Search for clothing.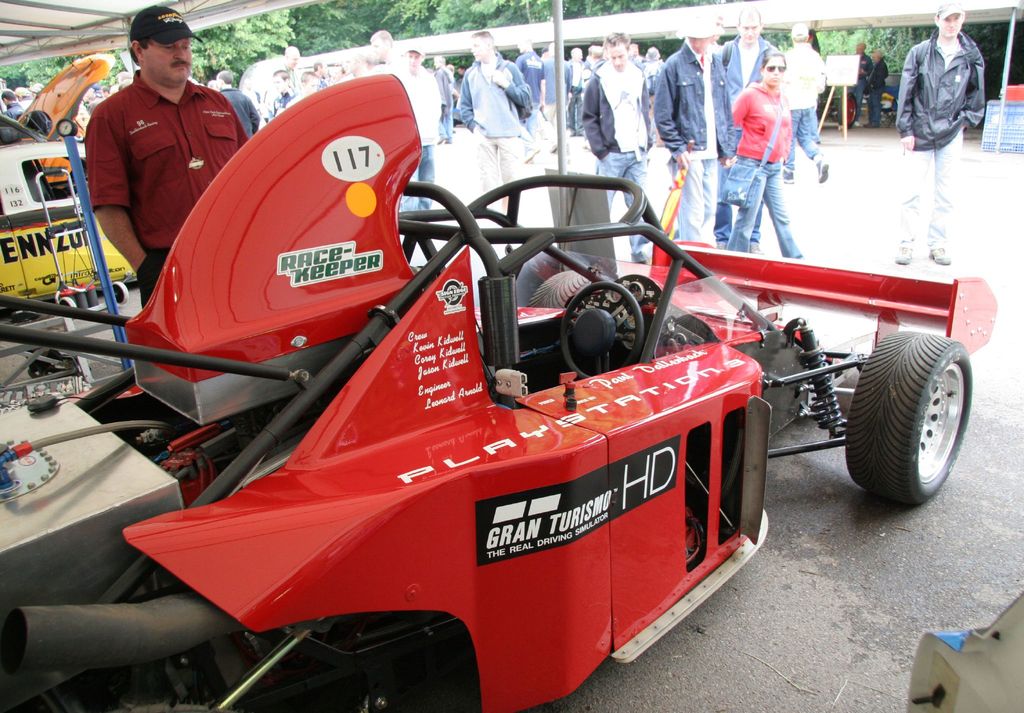
Found at rect(778, 37, 825, 176).
